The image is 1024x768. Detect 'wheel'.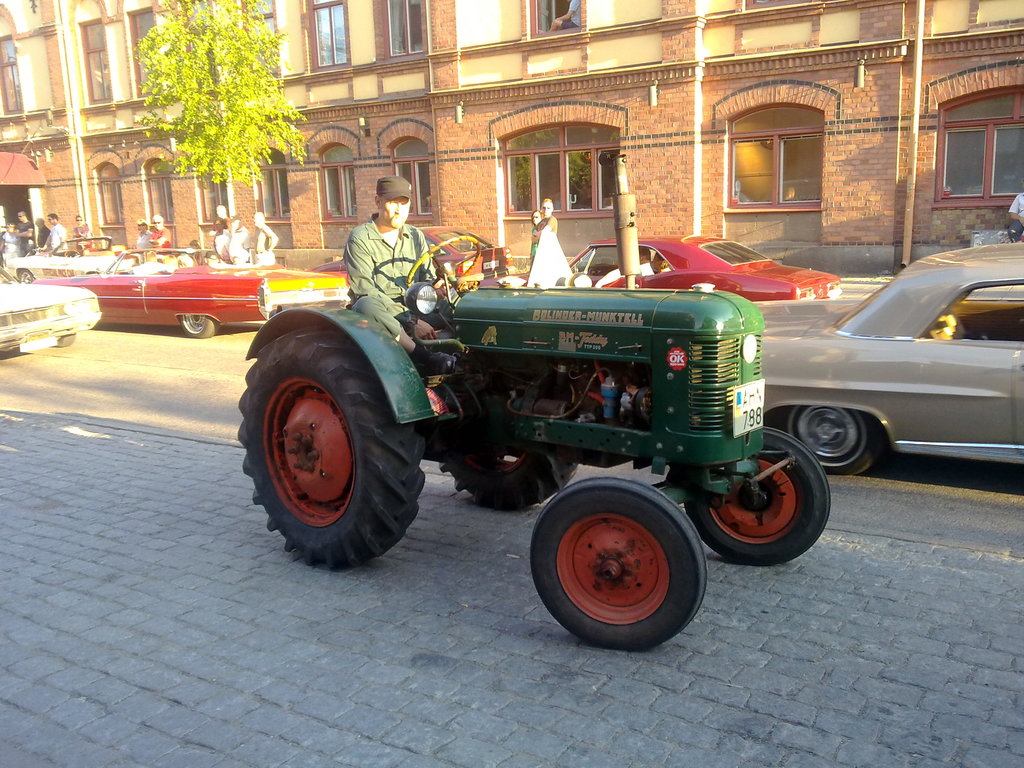
Detection: [x1=57, y1=333, x2=77, y2=348].
